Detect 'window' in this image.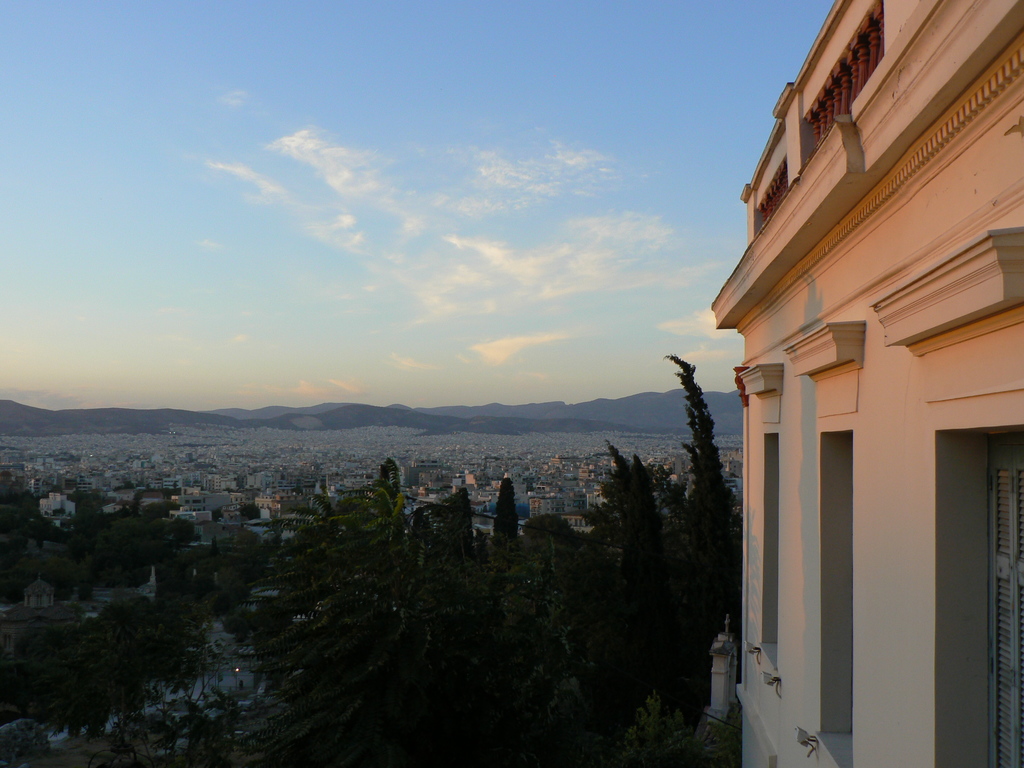
Detection: crop(821, 430, 852, 767).
